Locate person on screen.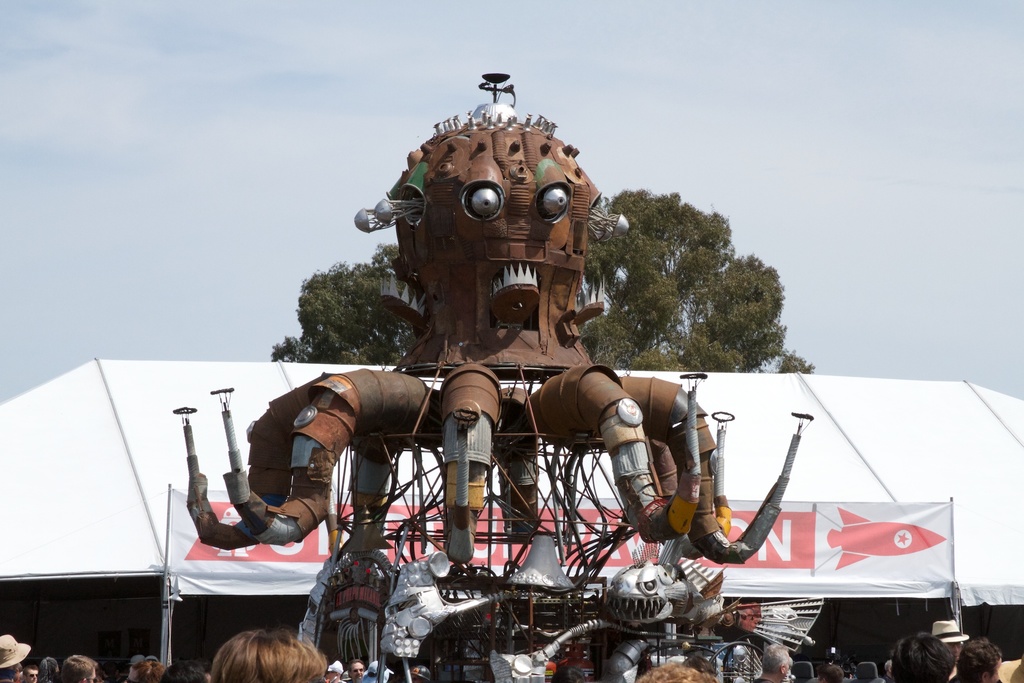
On screen at BBox(645, 648, 714, 682).
